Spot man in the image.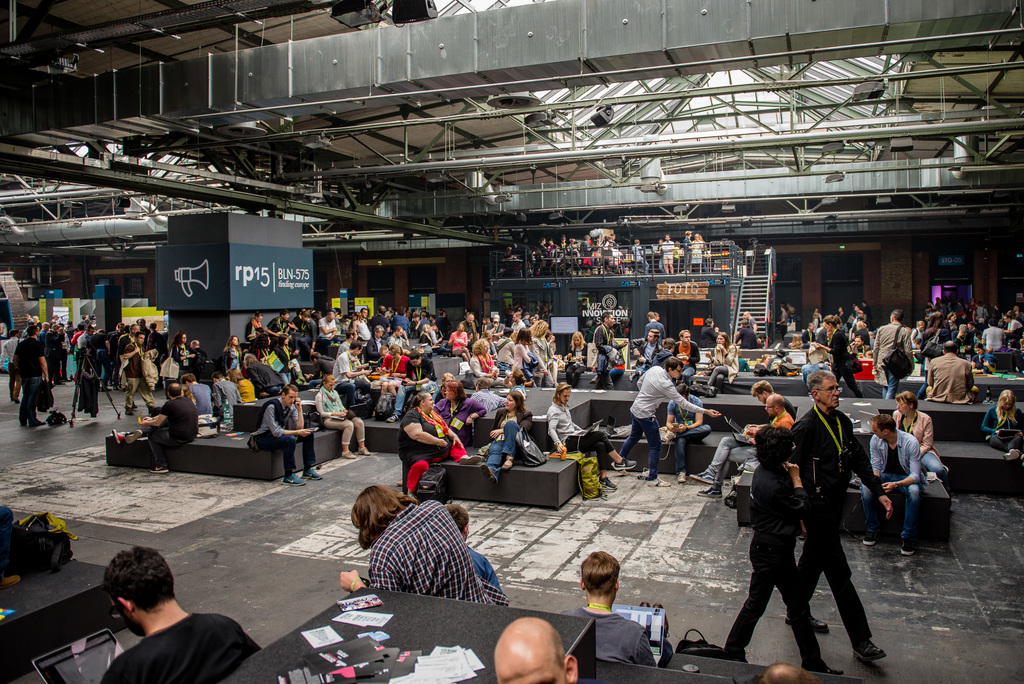
man found at {"x1": 865, "y1": 414, "x2": 924, "y2": 555}.
